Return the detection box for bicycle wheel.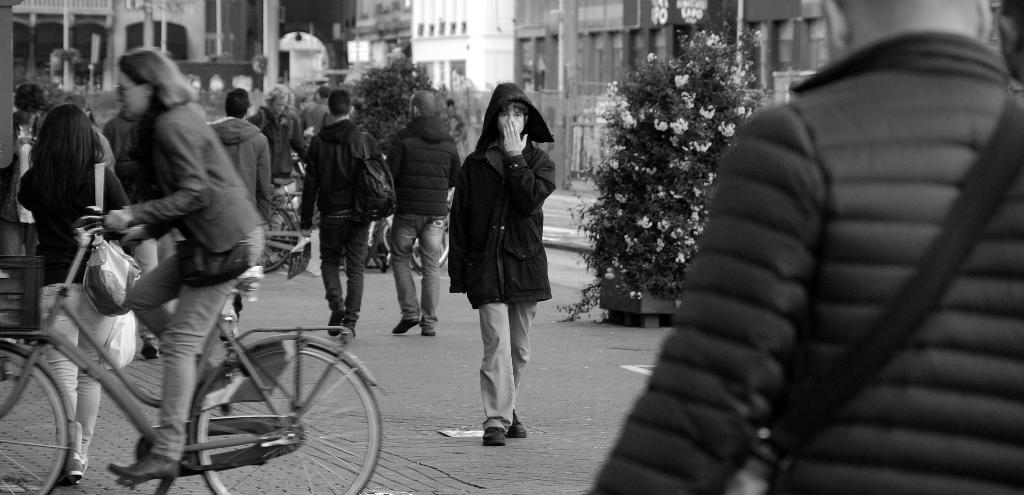
locate(260, 207, 295, 279).
